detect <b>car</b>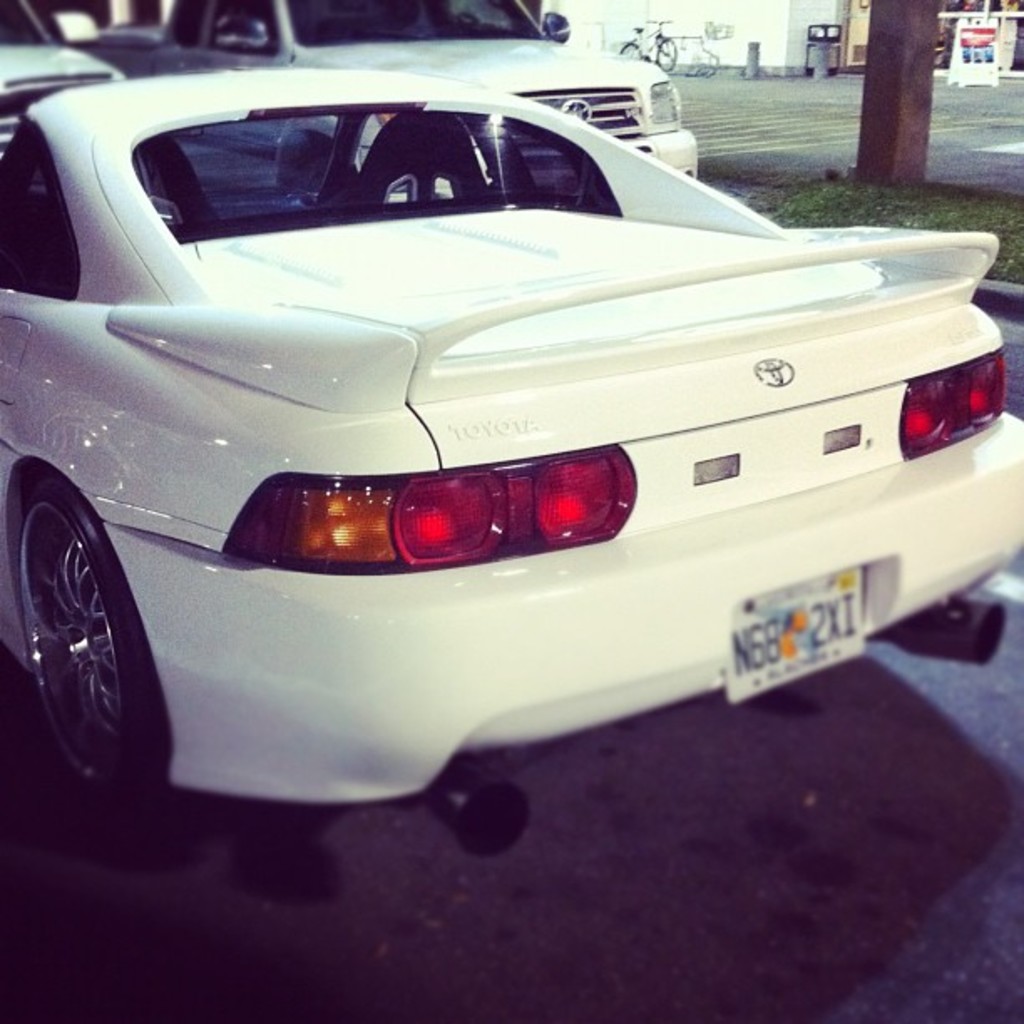
region(97, 0, 701, 206)
